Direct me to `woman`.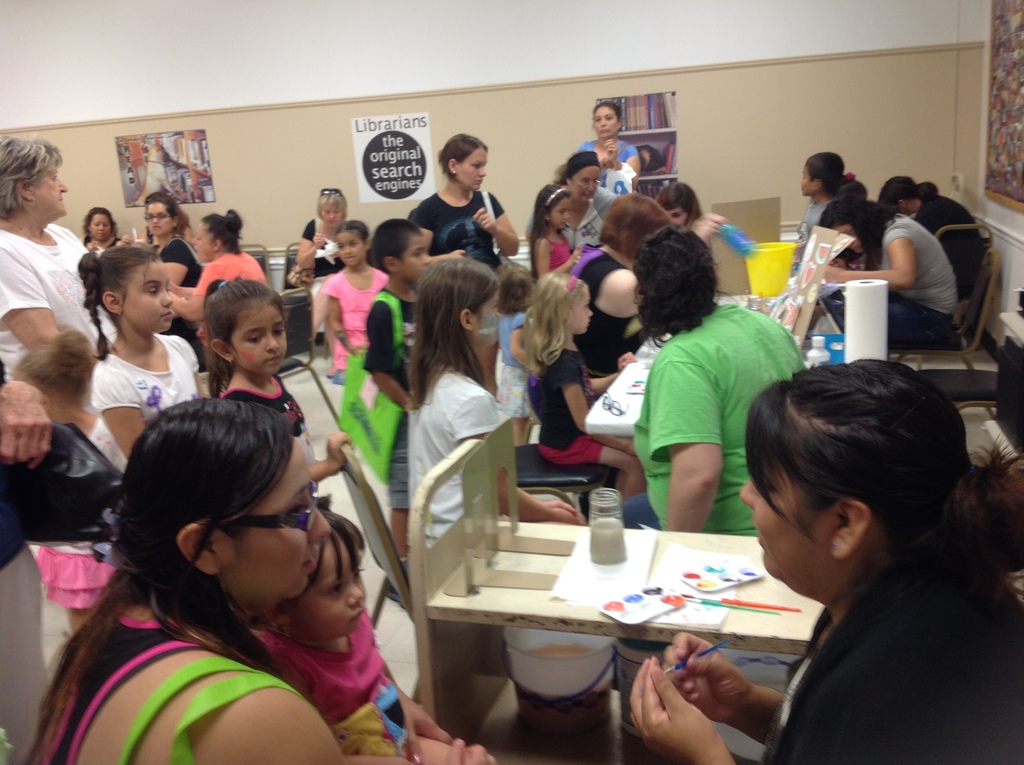
Direction: 74/202/125/254.
